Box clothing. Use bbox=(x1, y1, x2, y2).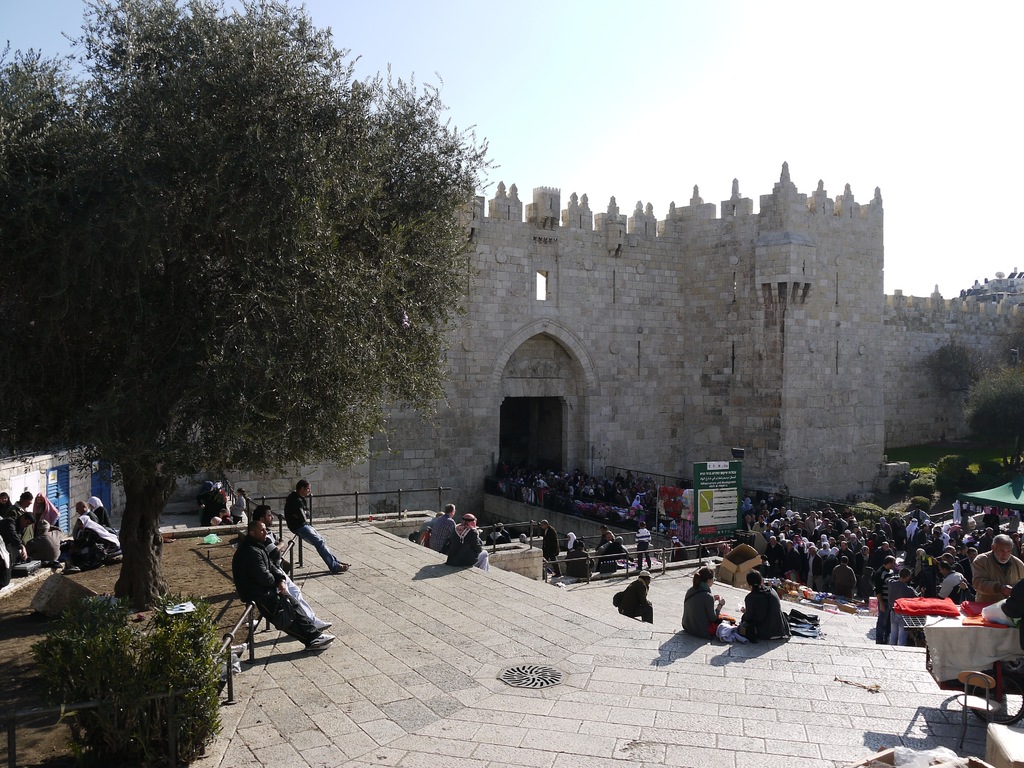
bbox=(561, 544, 594, 581).
